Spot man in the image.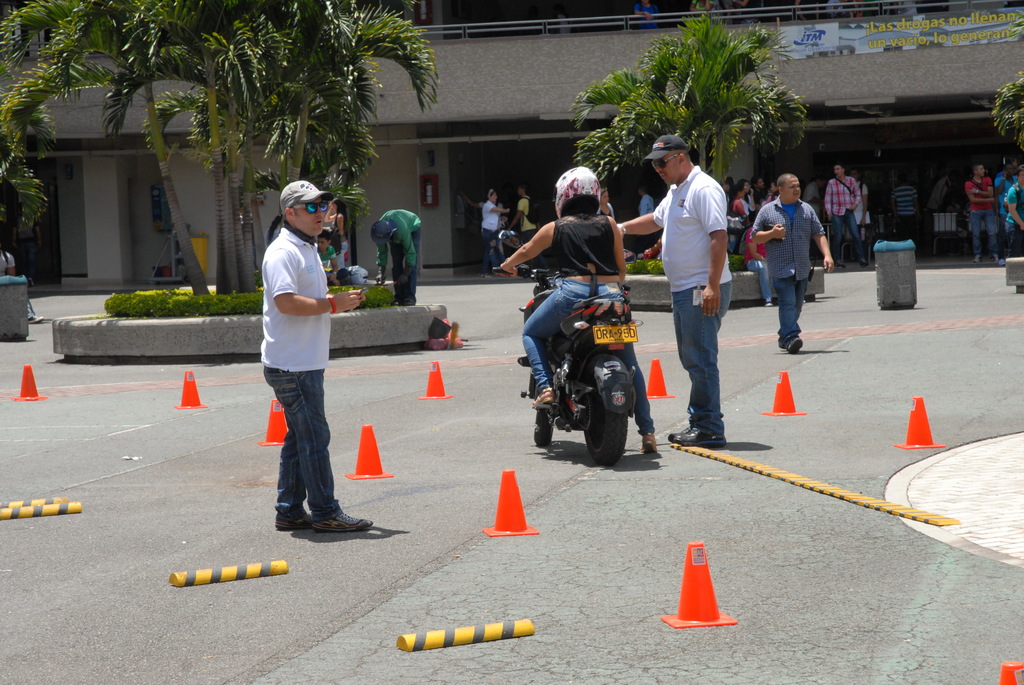
man found at l=886, t=177, r=922, b=247.
